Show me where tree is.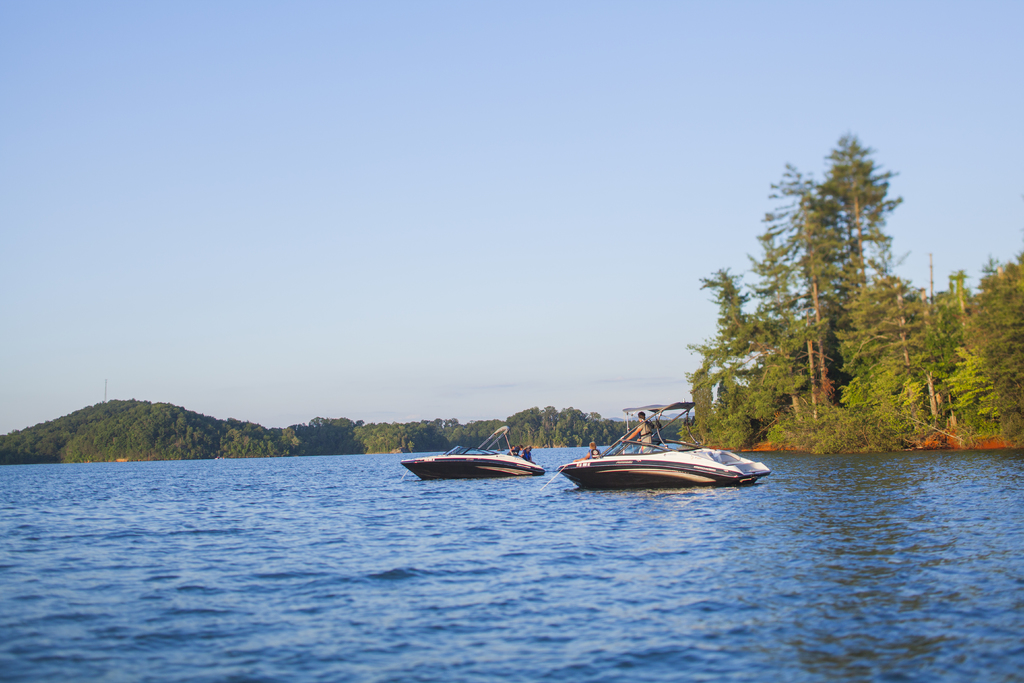
tree is at crop(700, 268, 791, 442).
